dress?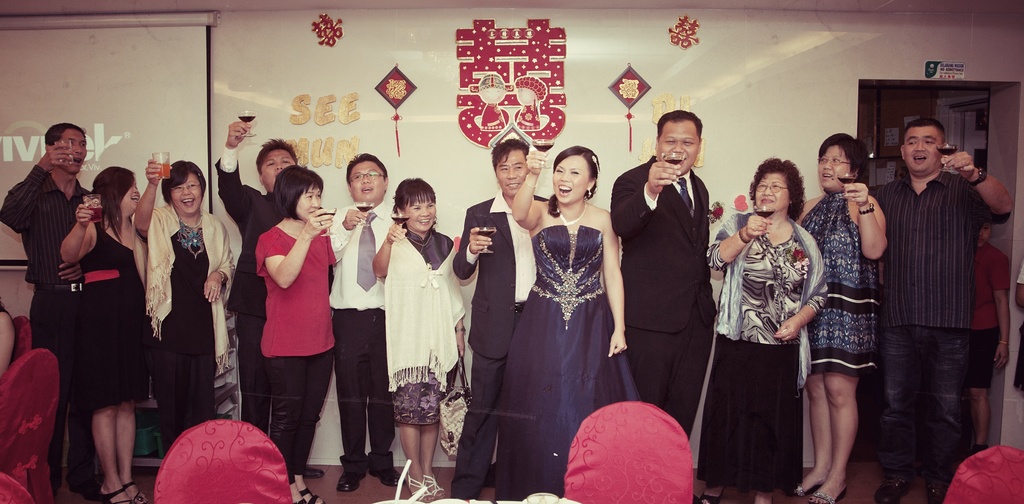
detection(801, 191, 880, 379)
